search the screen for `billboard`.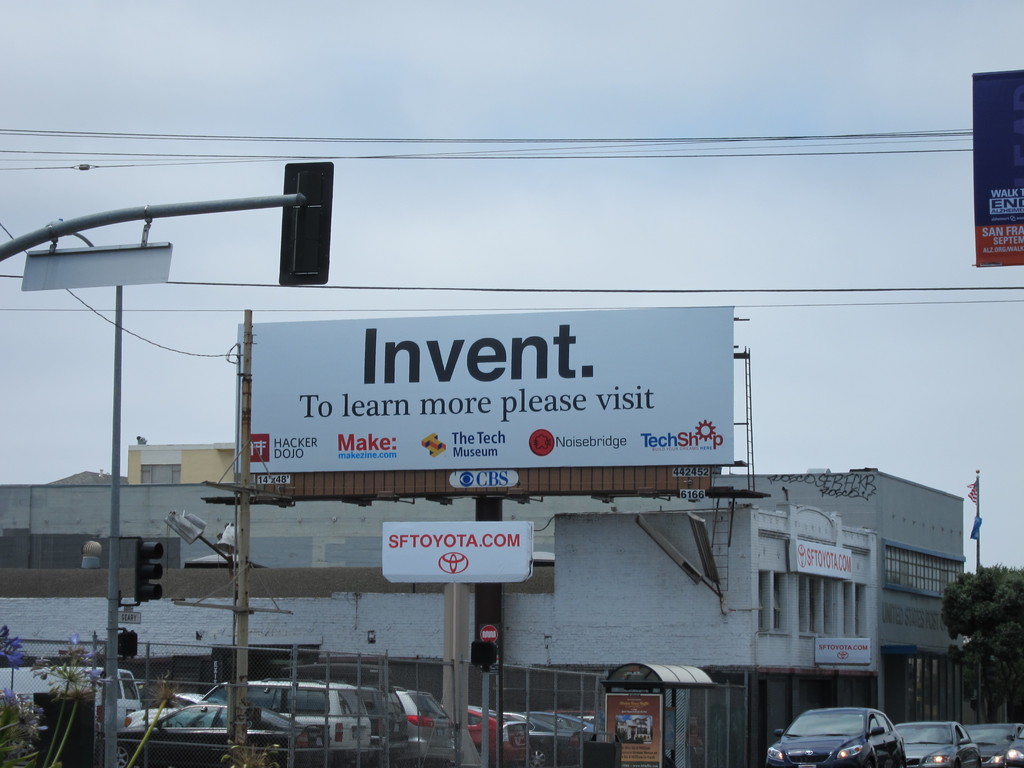
Found at bbox=(239, 305, 742, 474).
